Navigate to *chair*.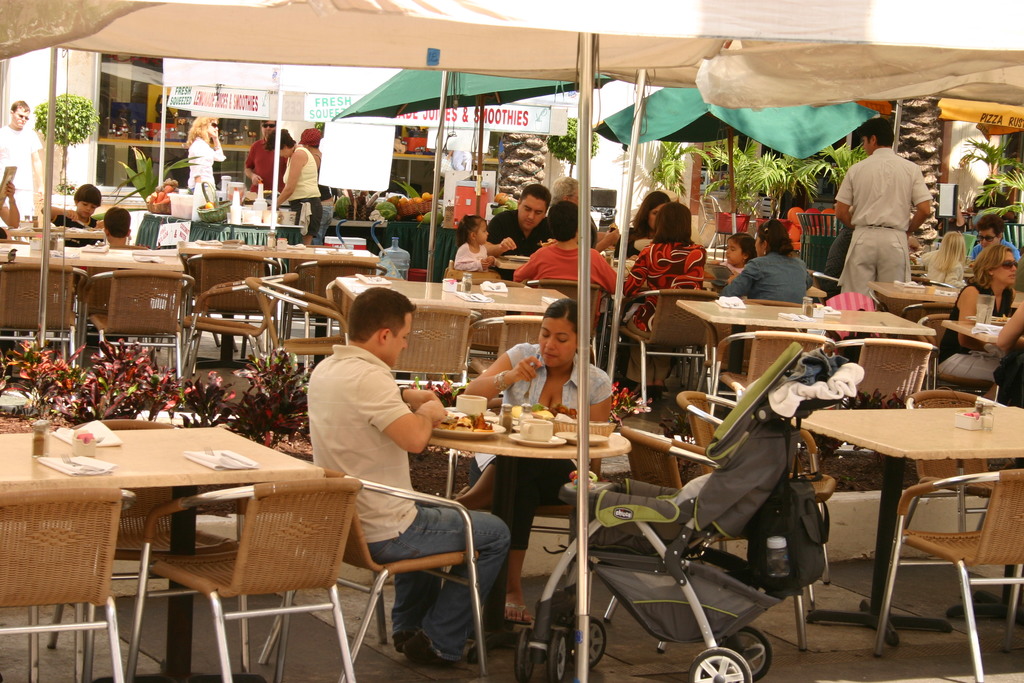
Navigation target: left=886, top=387, right=1023, bottom=581.
